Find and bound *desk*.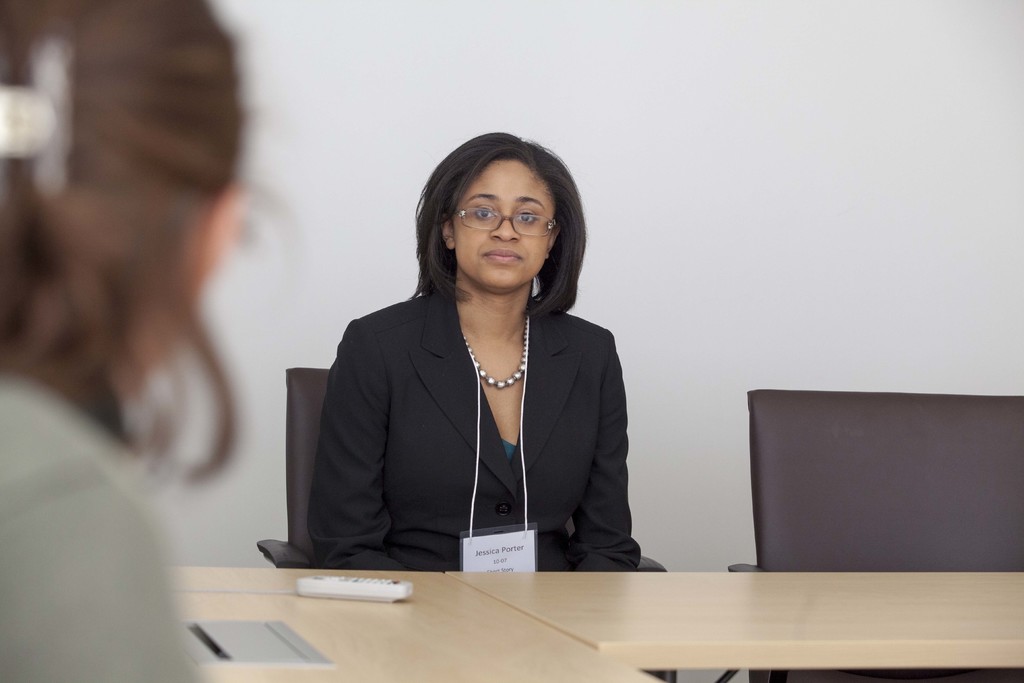
Bound: BBox(166, 572, 1016, 682).
